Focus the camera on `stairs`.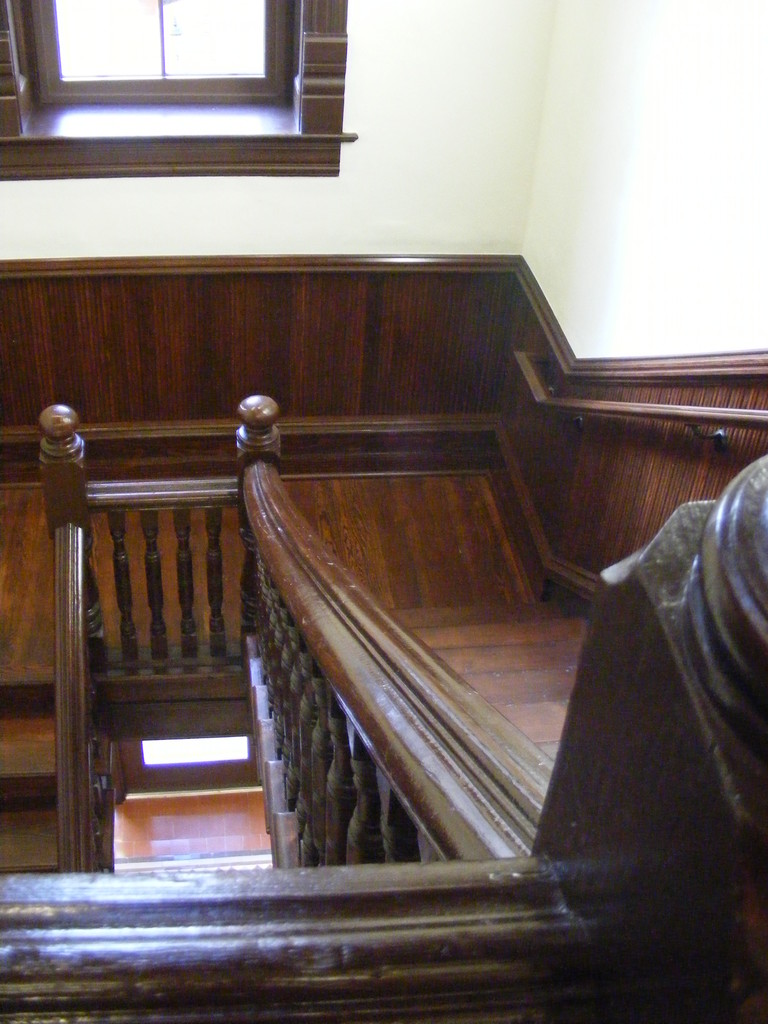
Focus region: region(385, 602, 596, 760).
